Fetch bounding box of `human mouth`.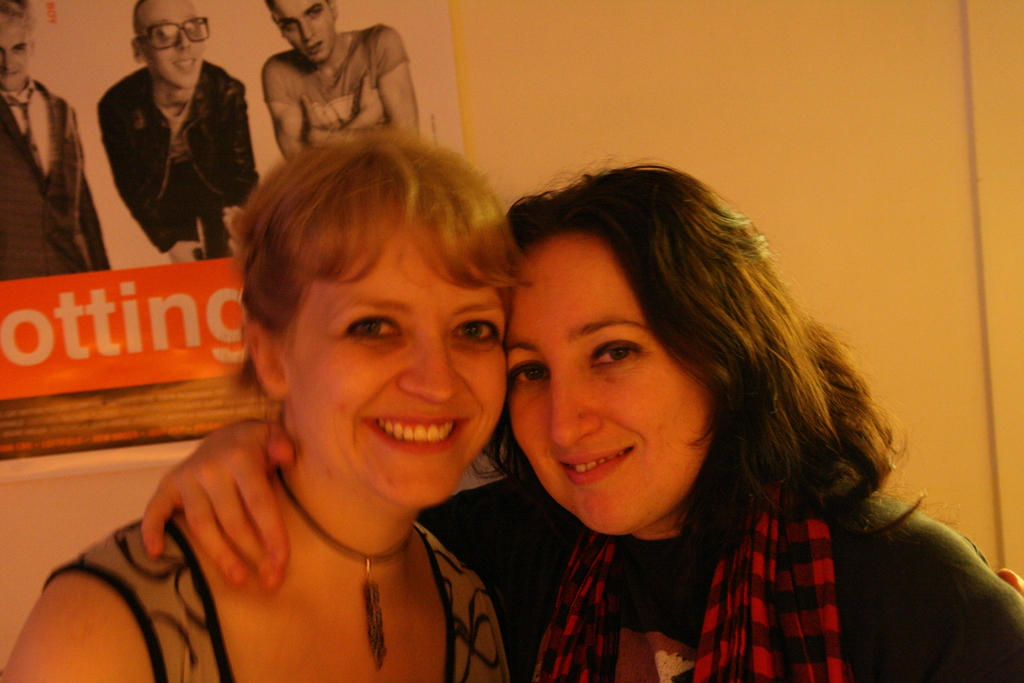
Bbox: crop(172, 54, 199, 72).
